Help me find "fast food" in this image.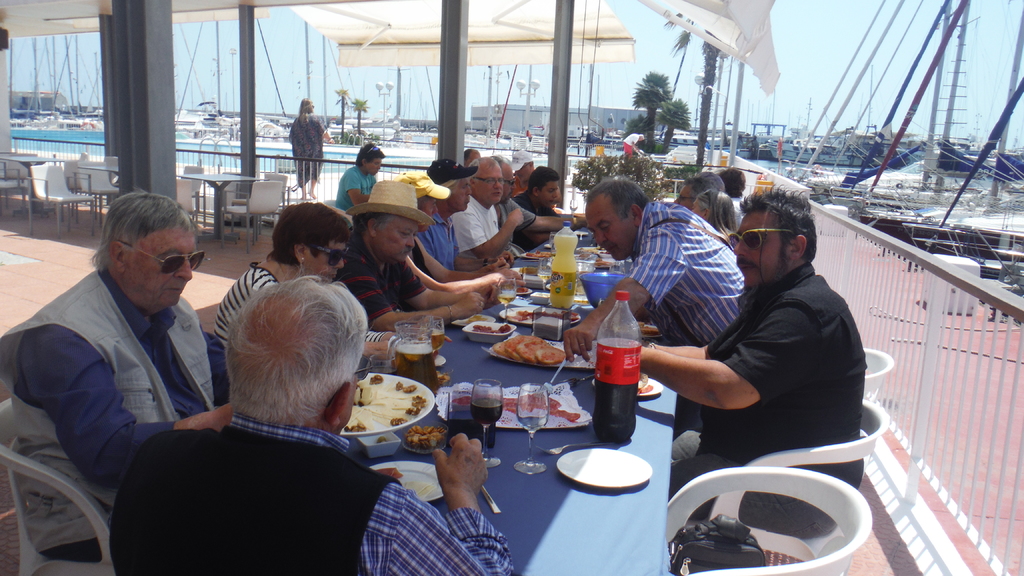
Found it: 467 316 489 325.
